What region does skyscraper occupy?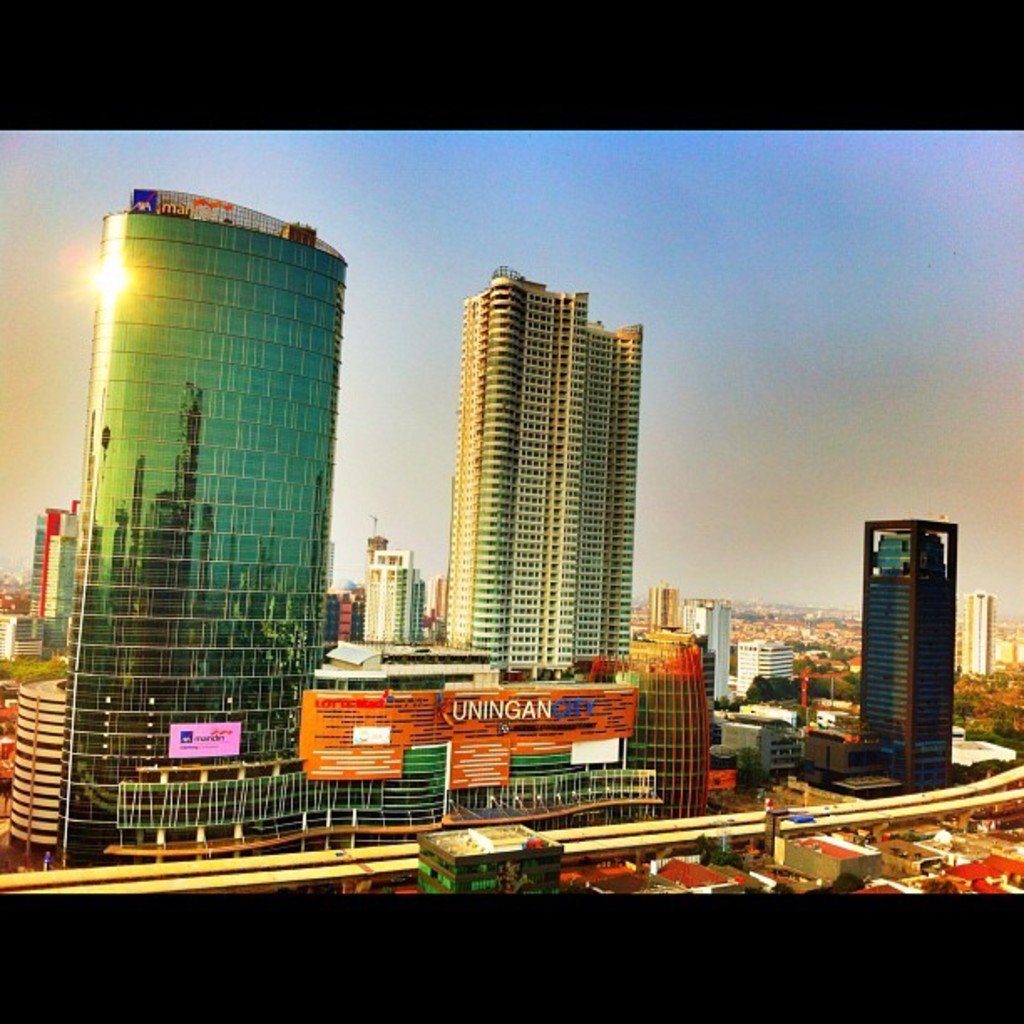
l=860, t=517, r=959, b=791.
